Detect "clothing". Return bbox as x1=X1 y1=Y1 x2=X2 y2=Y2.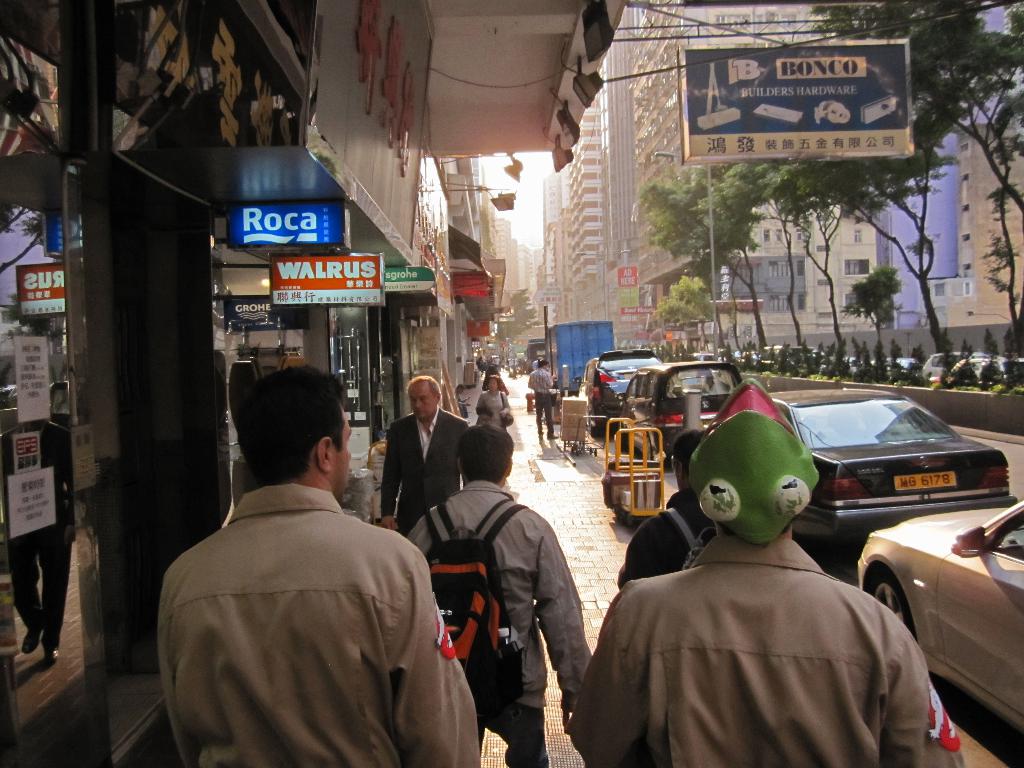
x1=525 y1=363 x2=554 y2=440.
